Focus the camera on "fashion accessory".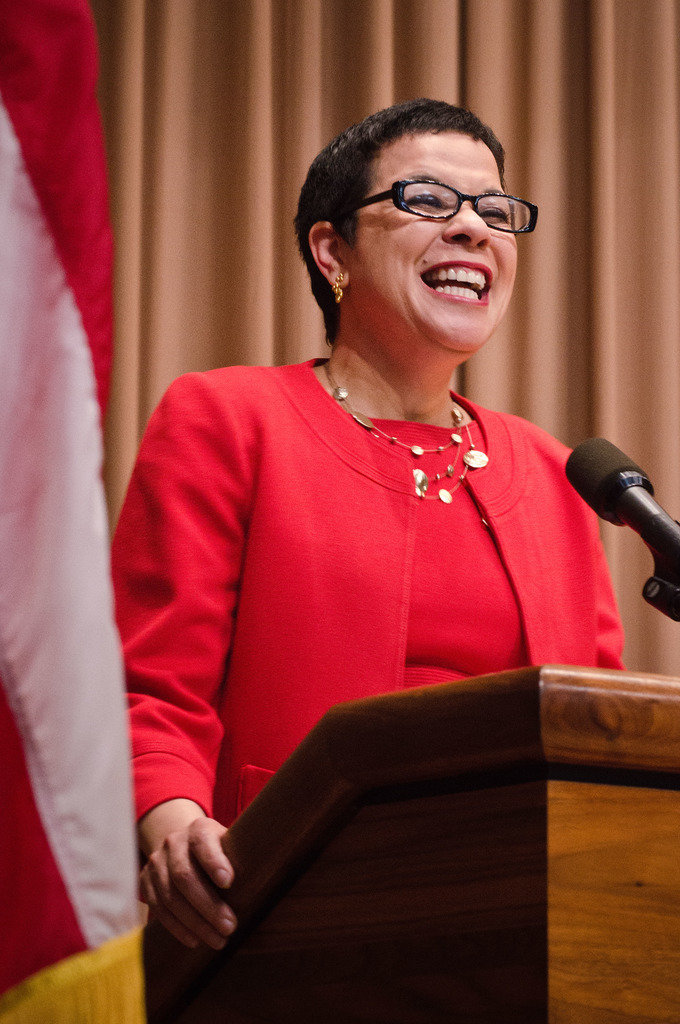
Focus region: [323,353,490,505].
